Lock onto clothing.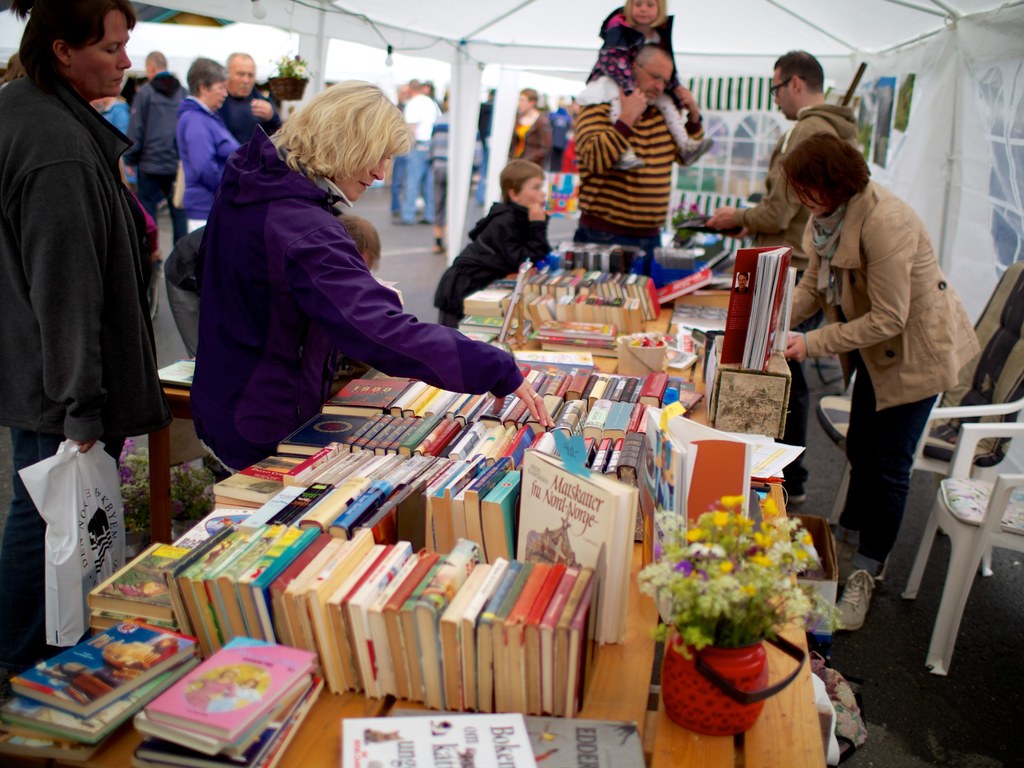
Locked: (x1=12, y1=2, x2=164, y2=545).
